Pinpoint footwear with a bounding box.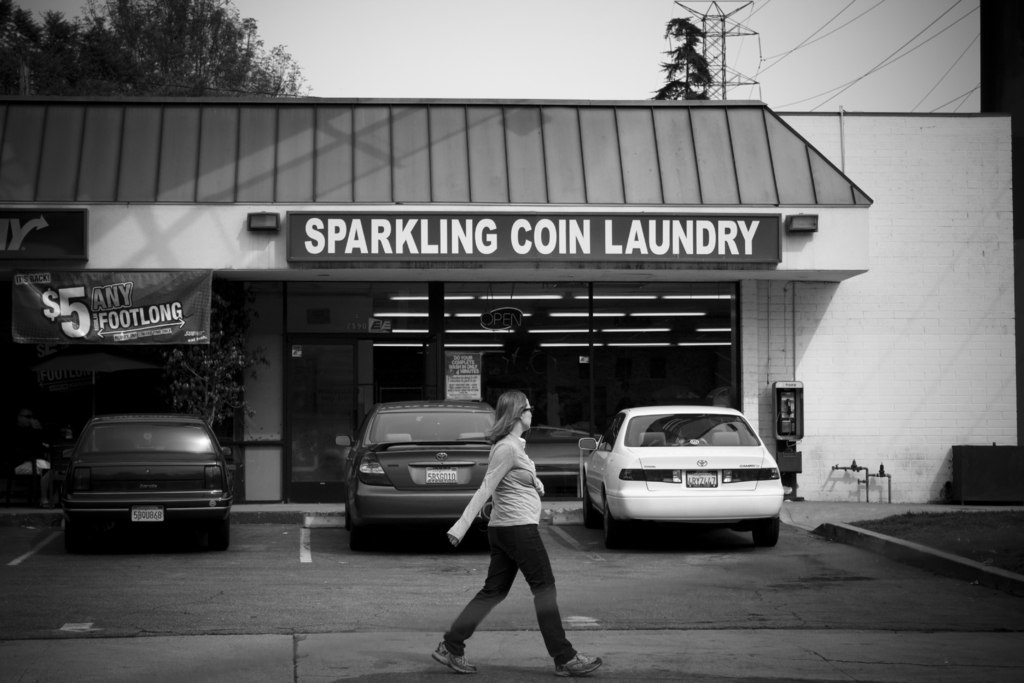
pyautogui.locateOnScreen(555, 653, 602, 677).
